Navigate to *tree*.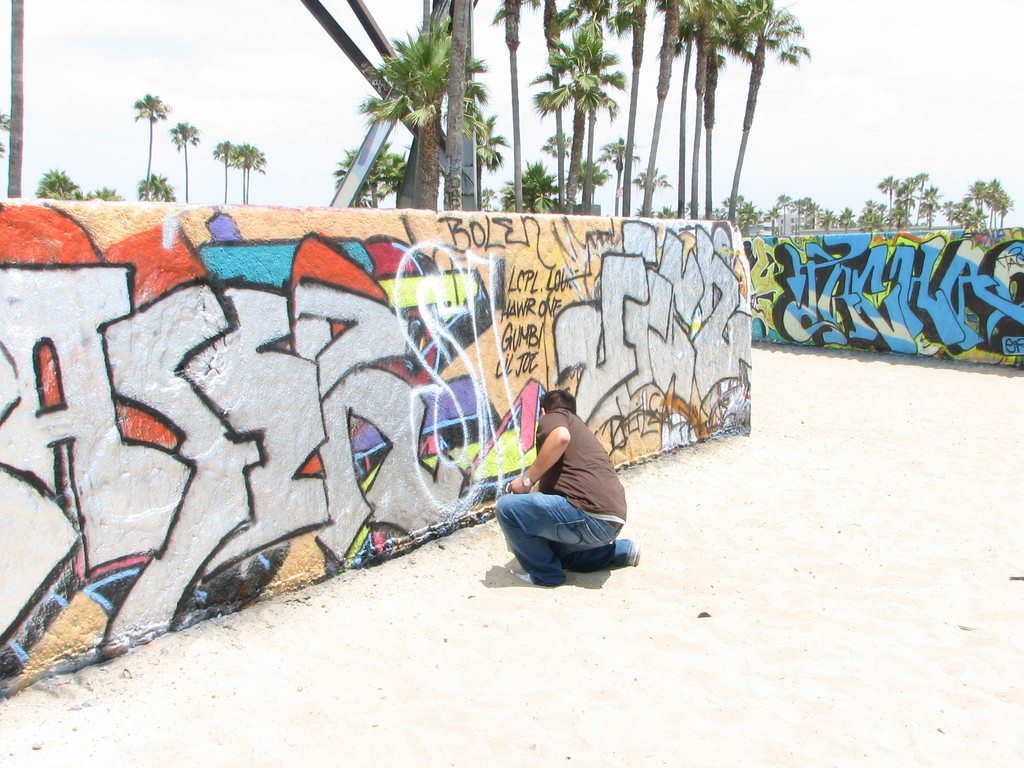
Navigation target: [128, 86, 172, 198].
